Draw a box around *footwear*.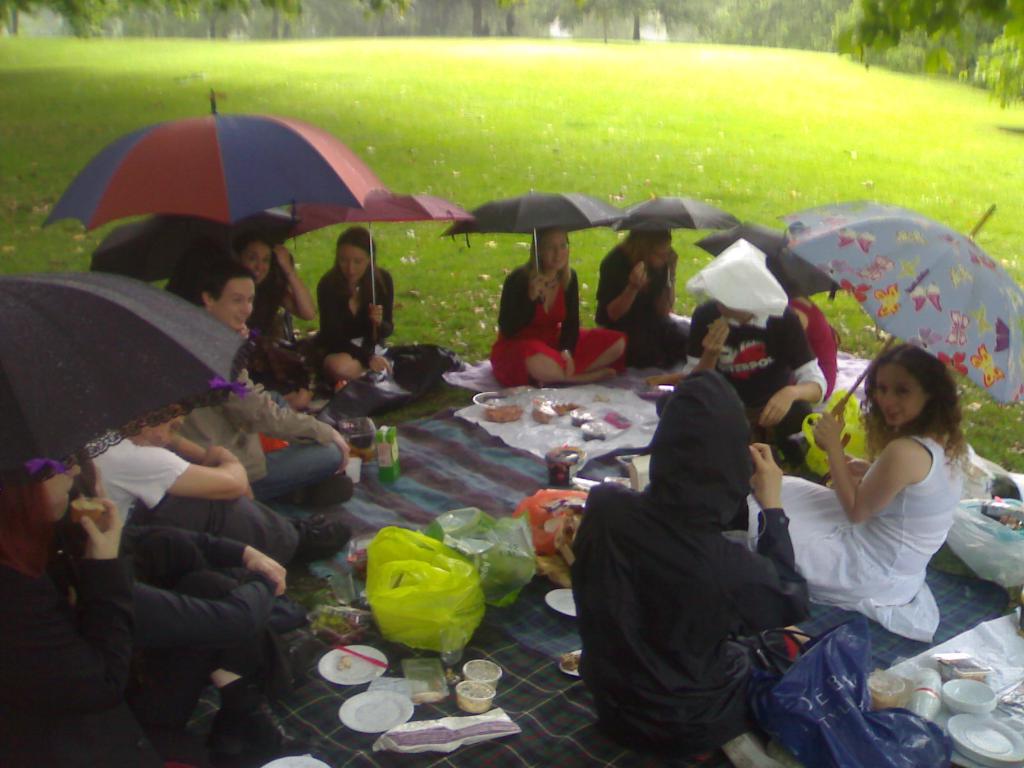
<region>208, 690, 310, 758</region>.
